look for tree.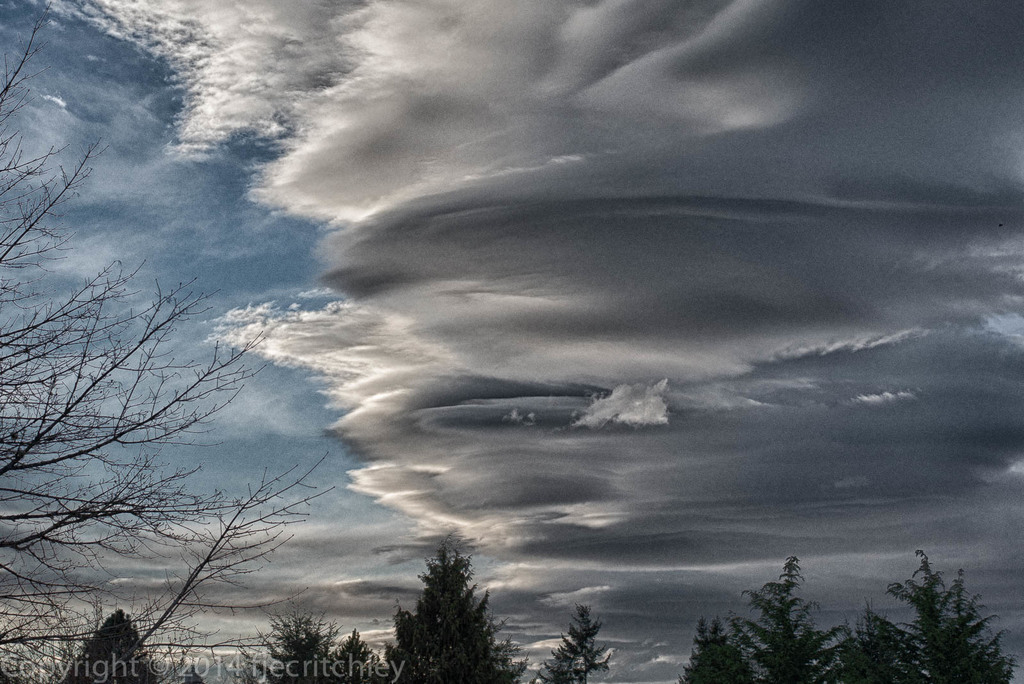
Found: bbox=[529, 605, 609, 683].
